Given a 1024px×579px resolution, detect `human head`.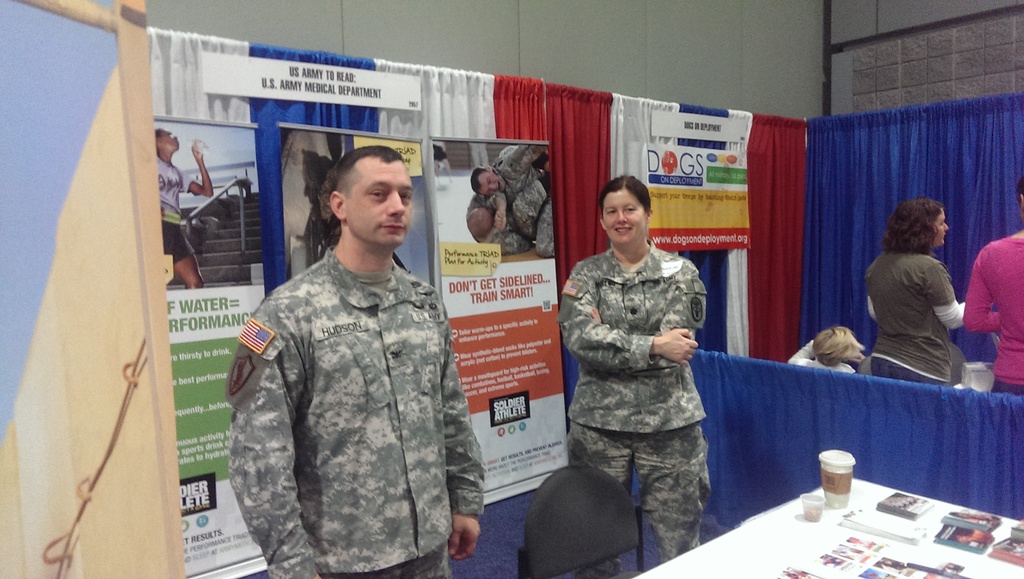
[152,126,181,151].
